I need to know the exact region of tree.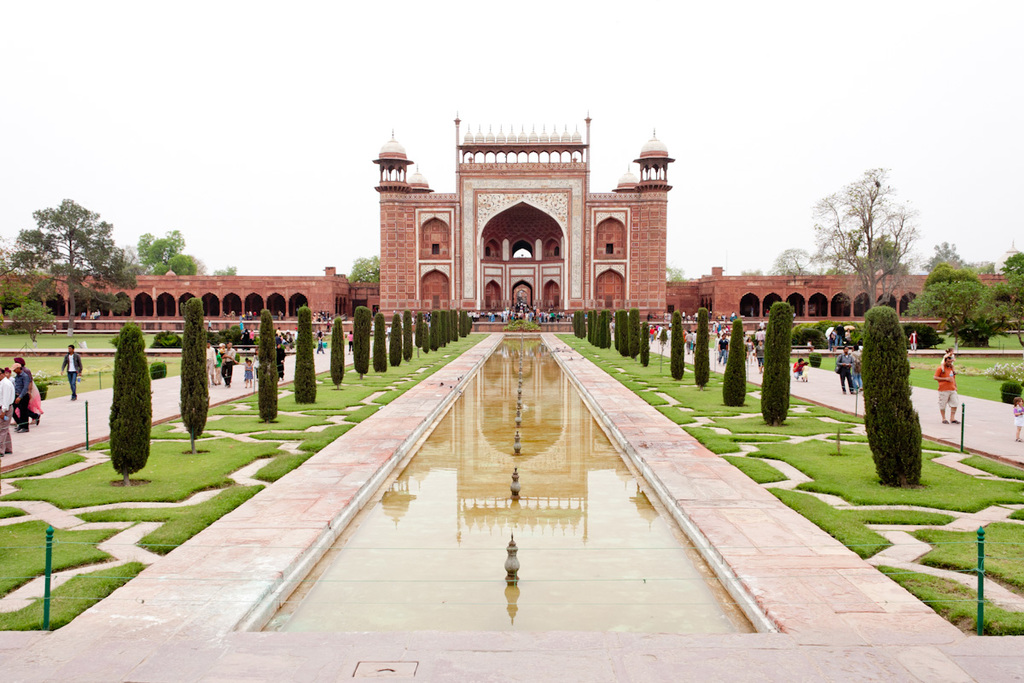
Region: l=629, t=312, r=643, b=359.
